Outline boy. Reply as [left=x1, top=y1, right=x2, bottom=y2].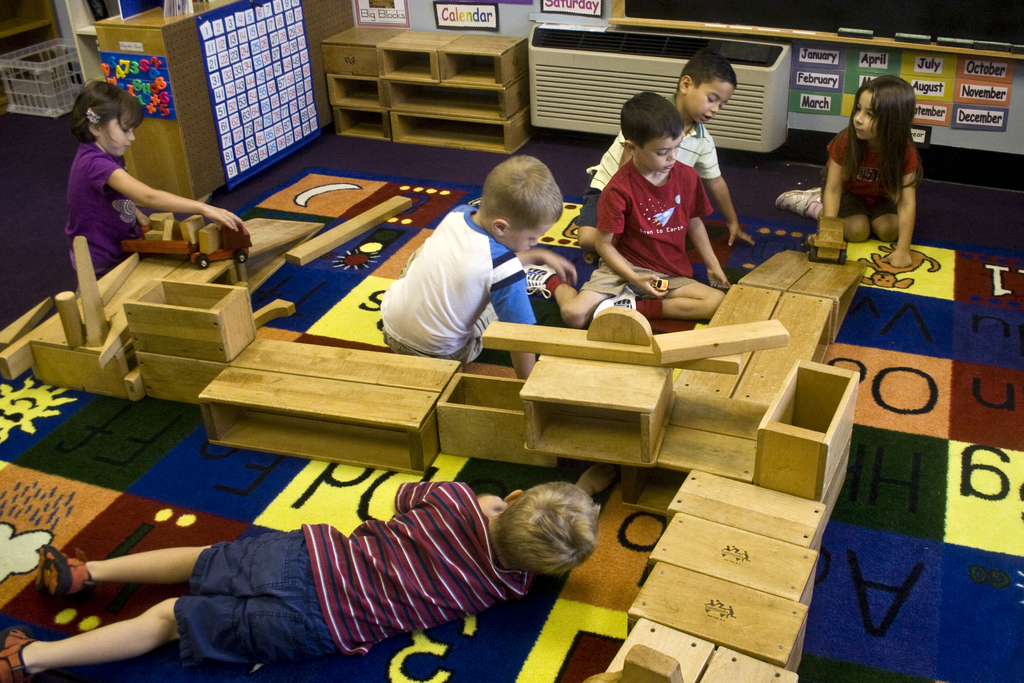
[left=573, top=51, right=756, bottom=252].
